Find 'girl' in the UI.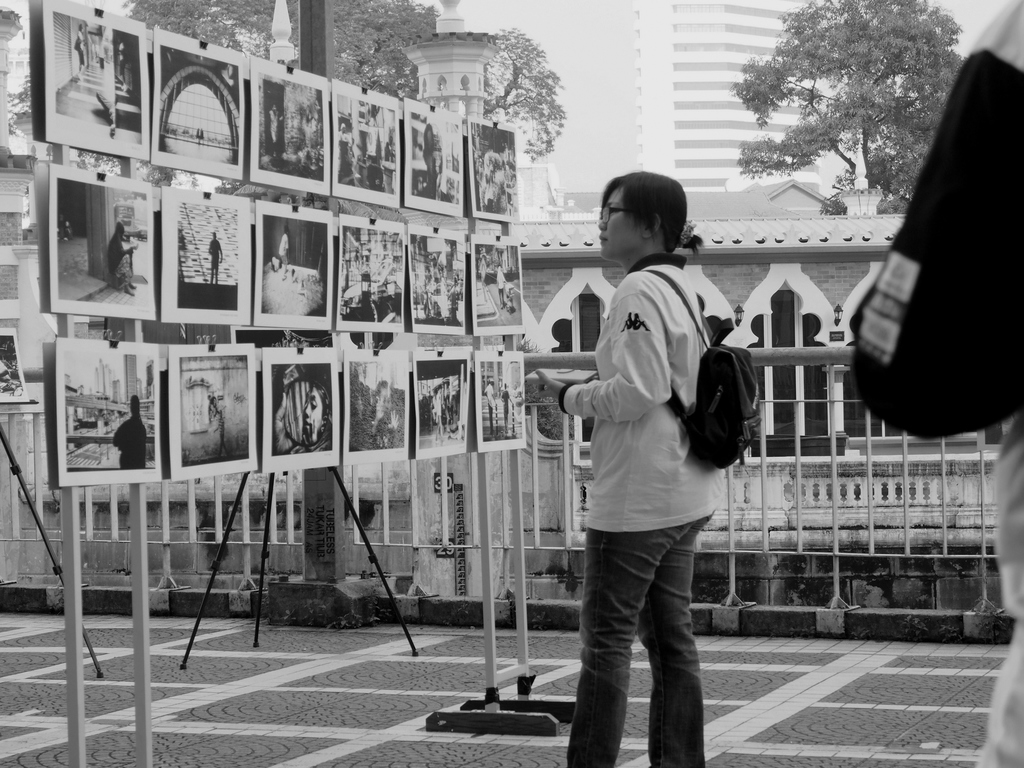
UI element at select_region(538, 171, 721, 767).
